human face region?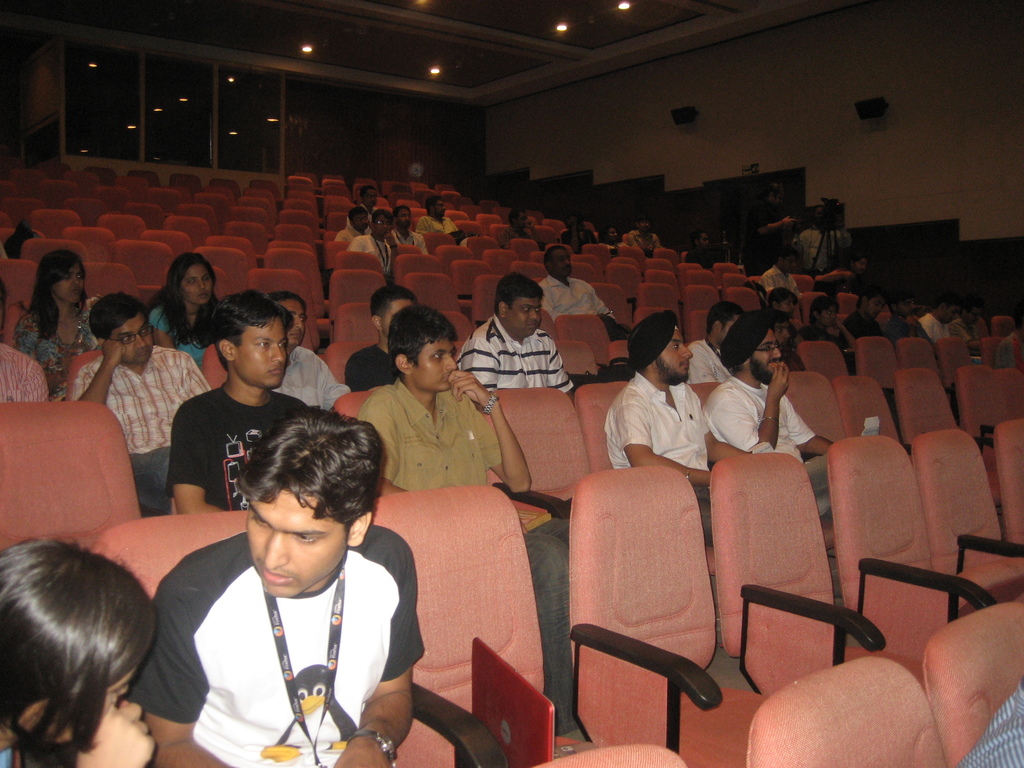
x1=54, y1=262, x2=87, y2=308
